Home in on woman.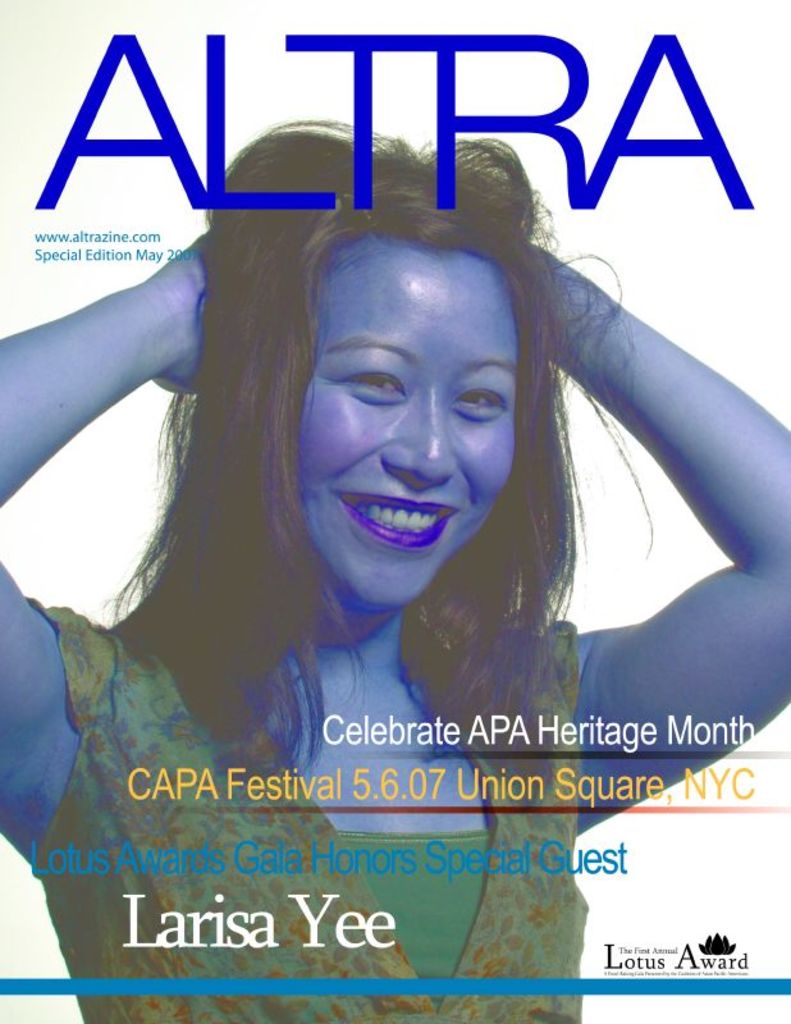
Homed in at bbox=[0, 108, 790, 1023].
